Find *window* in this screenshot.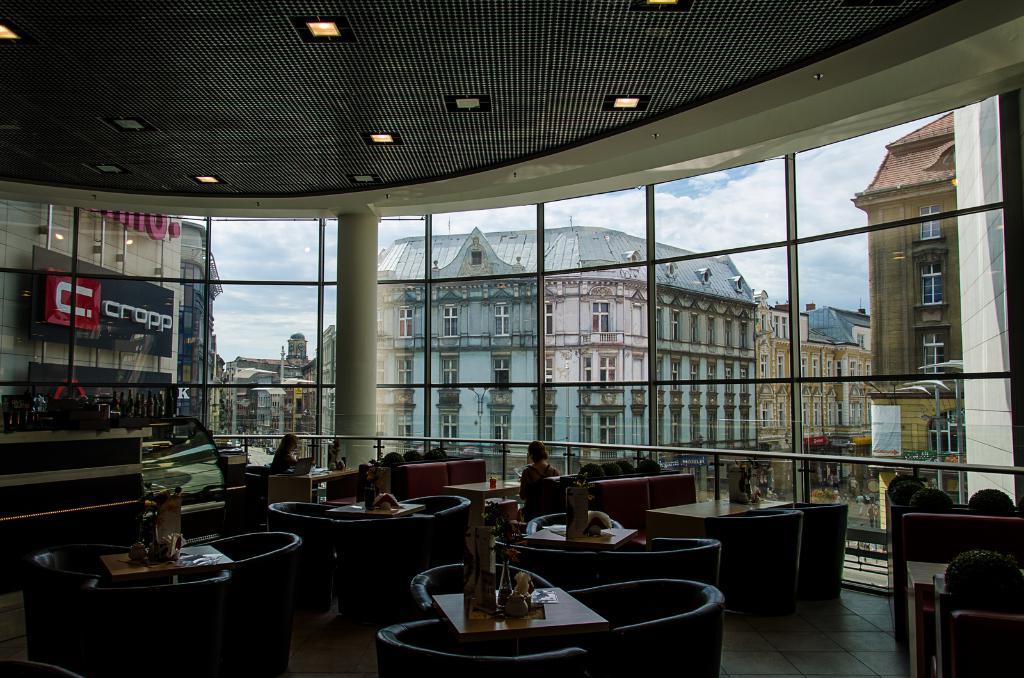
The bounding box for *window* is pyautogui.locateOnScreen(738, 409, 755, 445).
